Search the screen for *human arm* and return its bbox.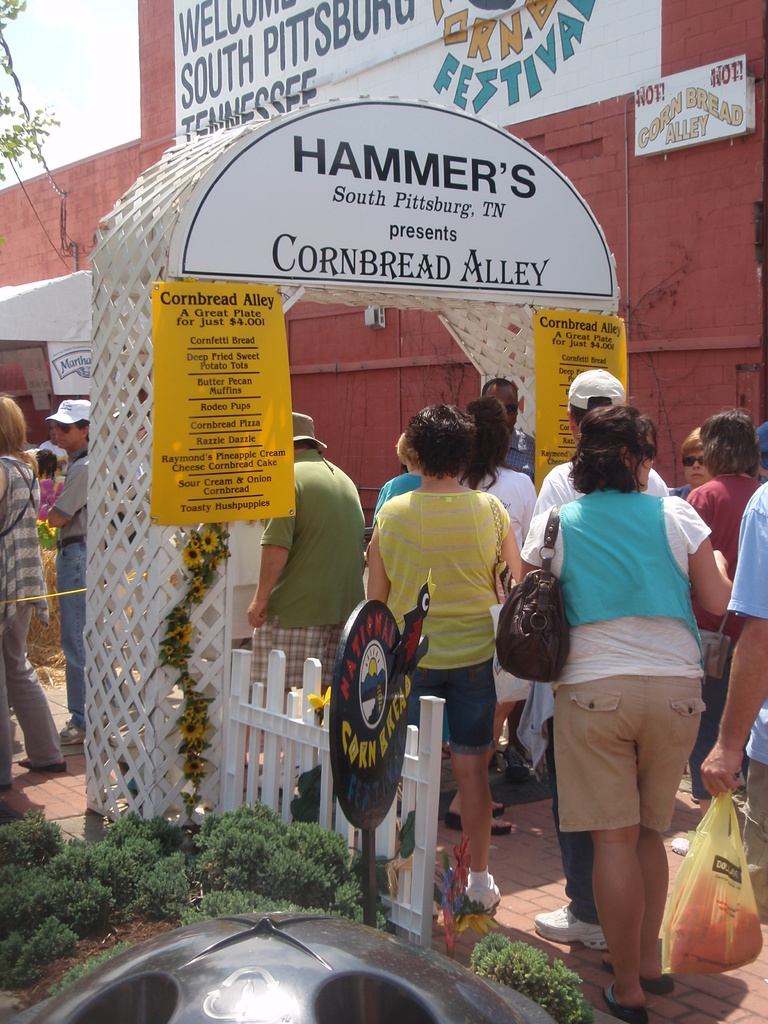
Found: [668,475,700,511].
